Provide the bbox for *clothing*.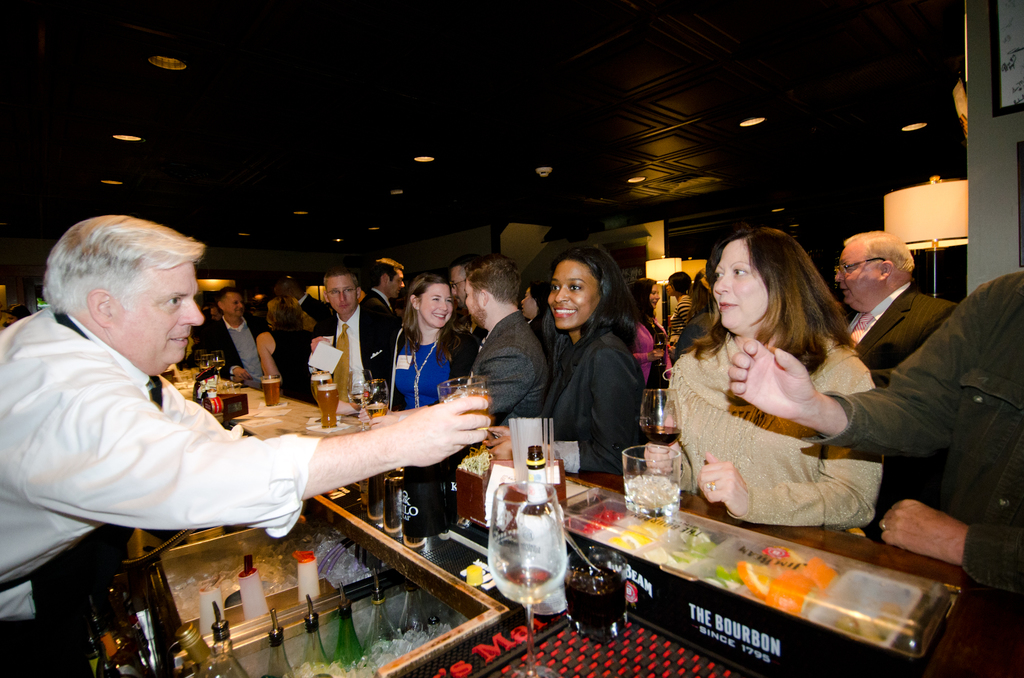
(x1=319, y1=292, x2=403, y2=412).
